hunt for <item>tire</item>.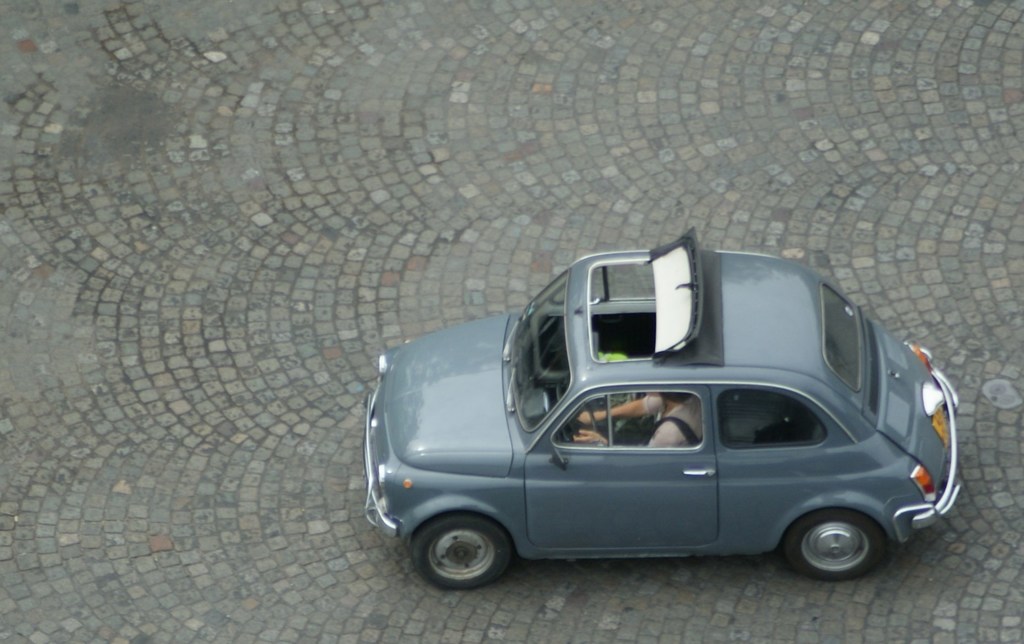
Hunted down at x1=413, y1=503, x2=529, y2=598.
